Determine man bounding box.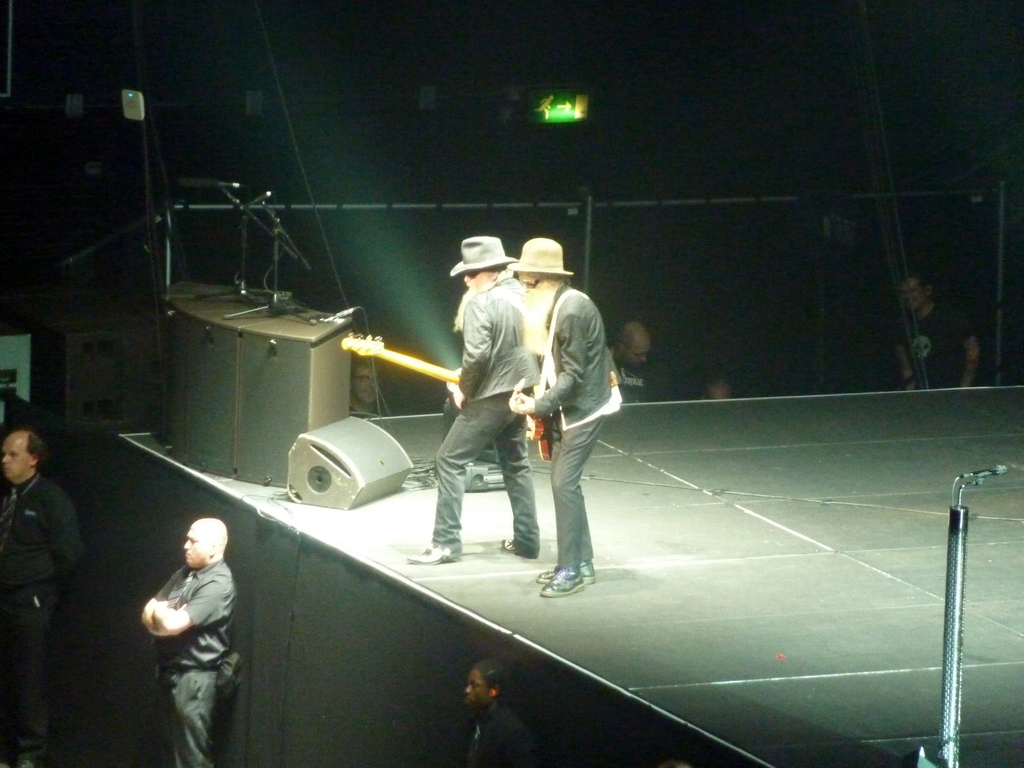
Determined: 407, 238, 543, 561.
